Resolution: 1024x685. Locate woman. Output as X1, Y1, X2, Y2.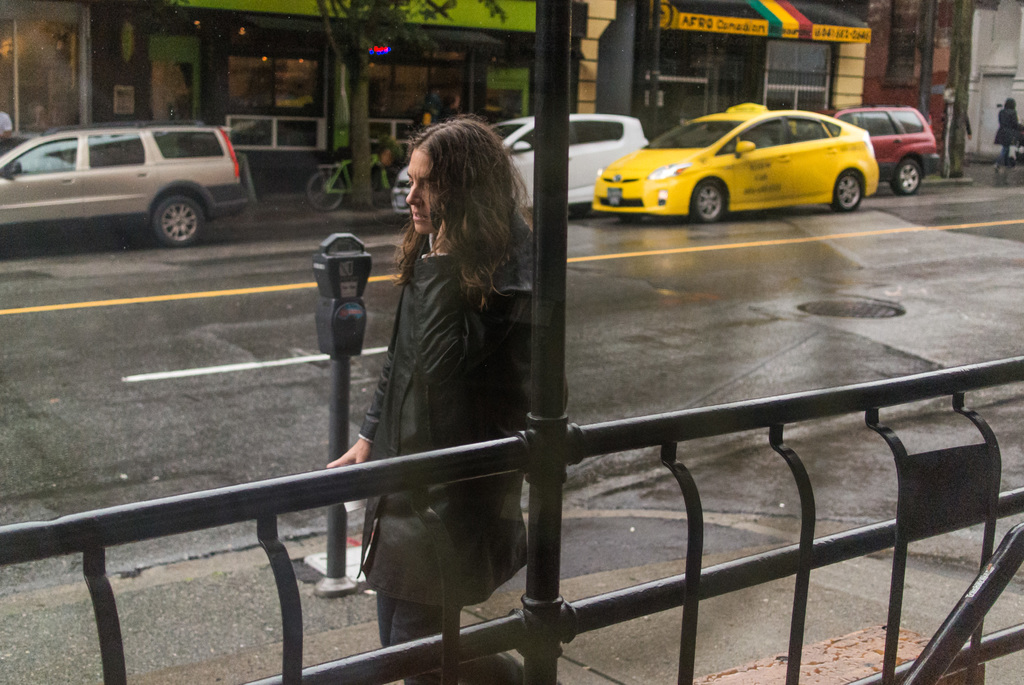
321, 119, 548, 672.
